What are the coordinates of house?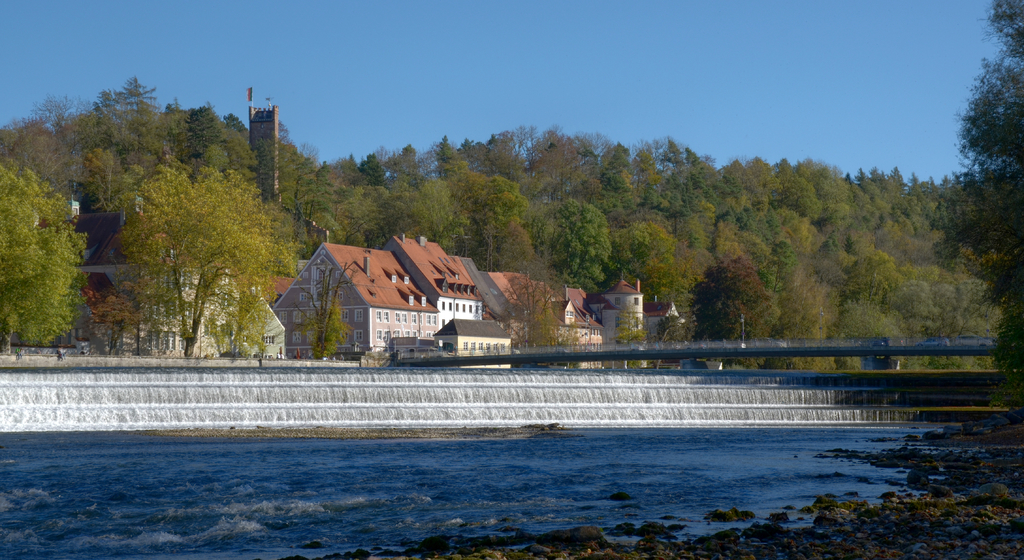
BBox(269, 230, 687, 369).
